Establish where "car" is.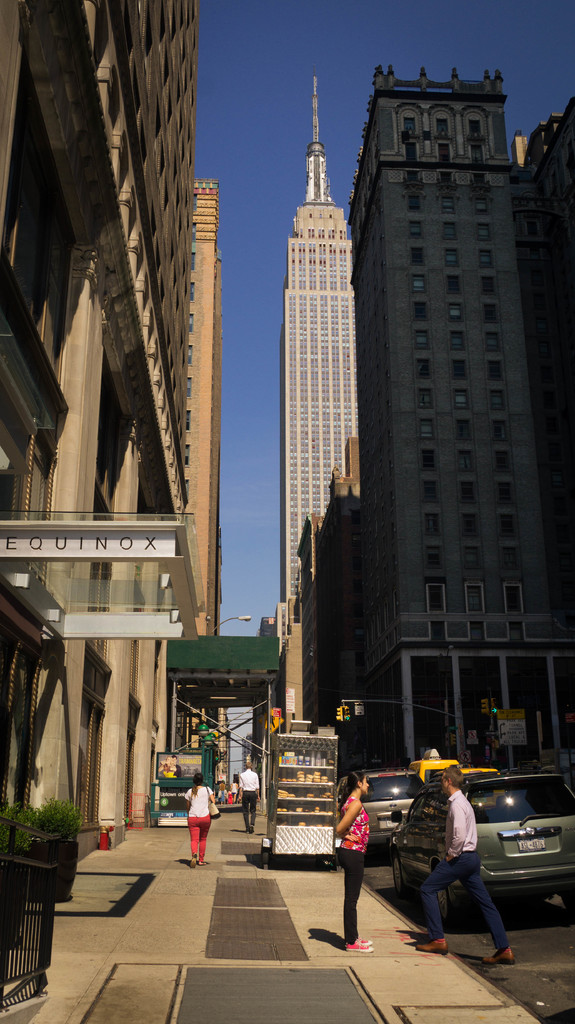
Established at x1=388 y1=774 x2=574 y2=929.
